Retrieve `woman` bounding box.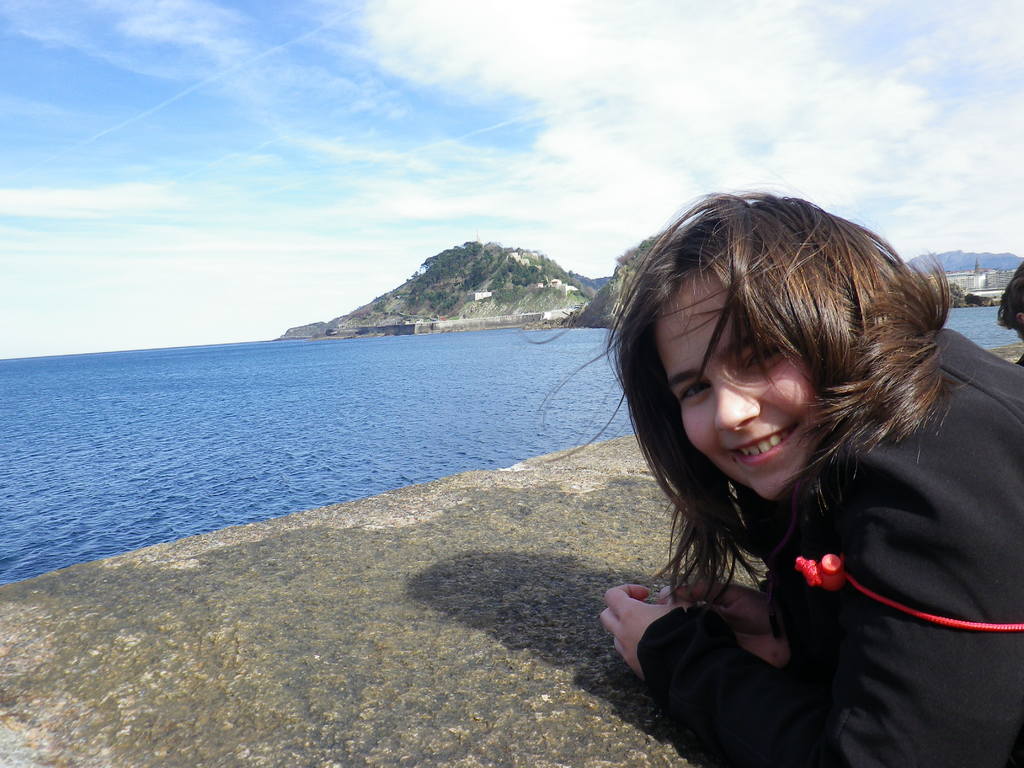
Bounding box: [x1=553, y1=172, x2=1020, y2=765].
